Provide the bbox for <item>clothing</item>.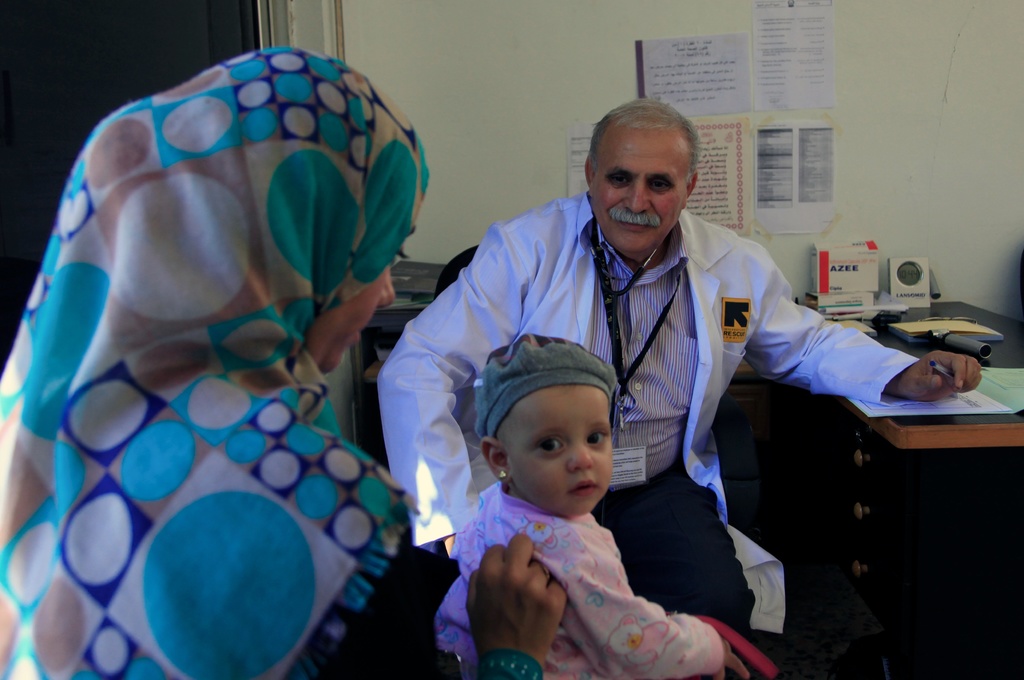
BBox(429, 483, 729, 679).
